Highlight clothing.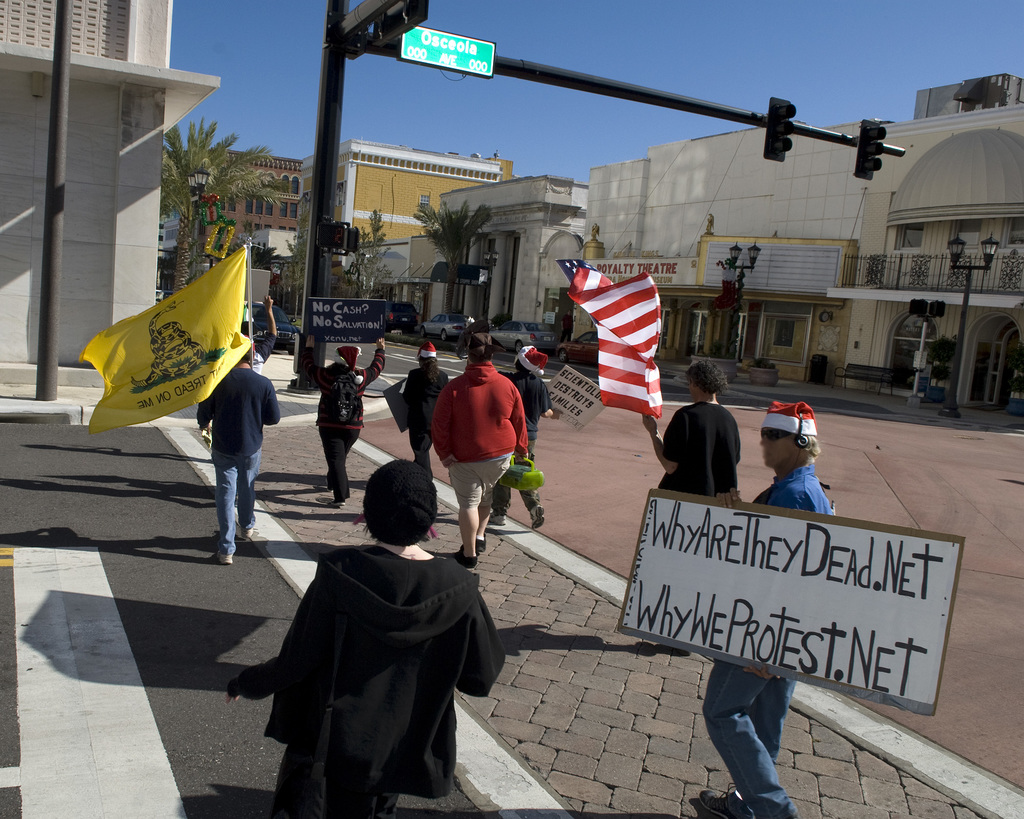
Highlighted region: box=[229, 506, 499, 804].
